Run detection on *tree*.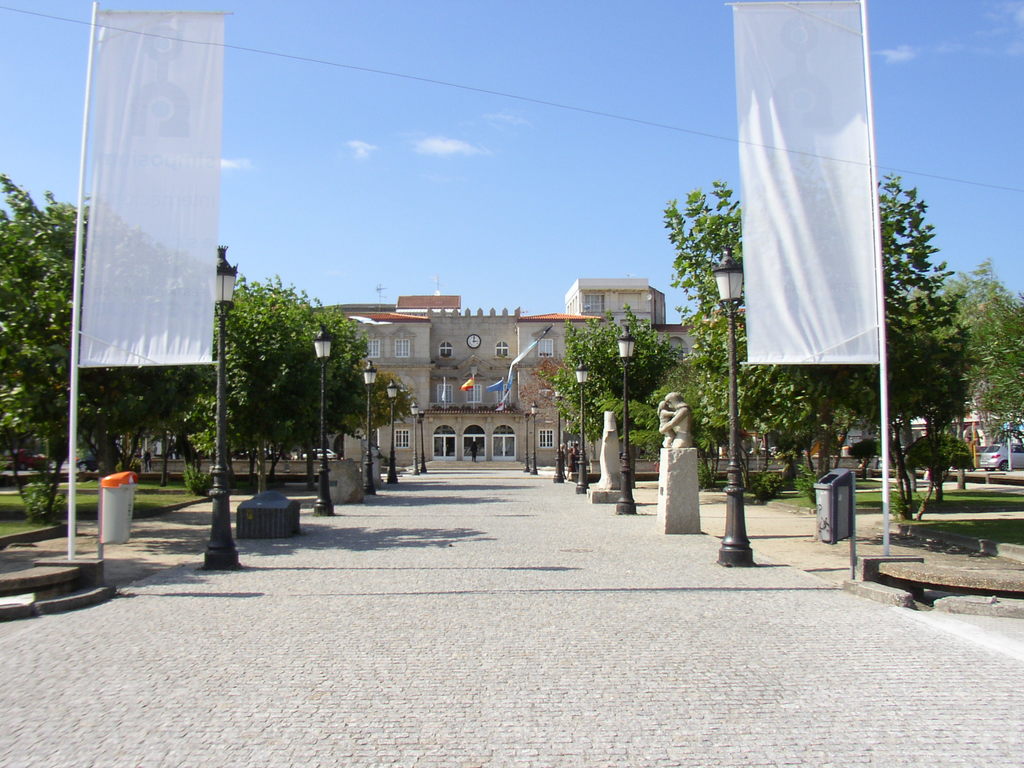
Result: locate(353, 361, 420, 439).
